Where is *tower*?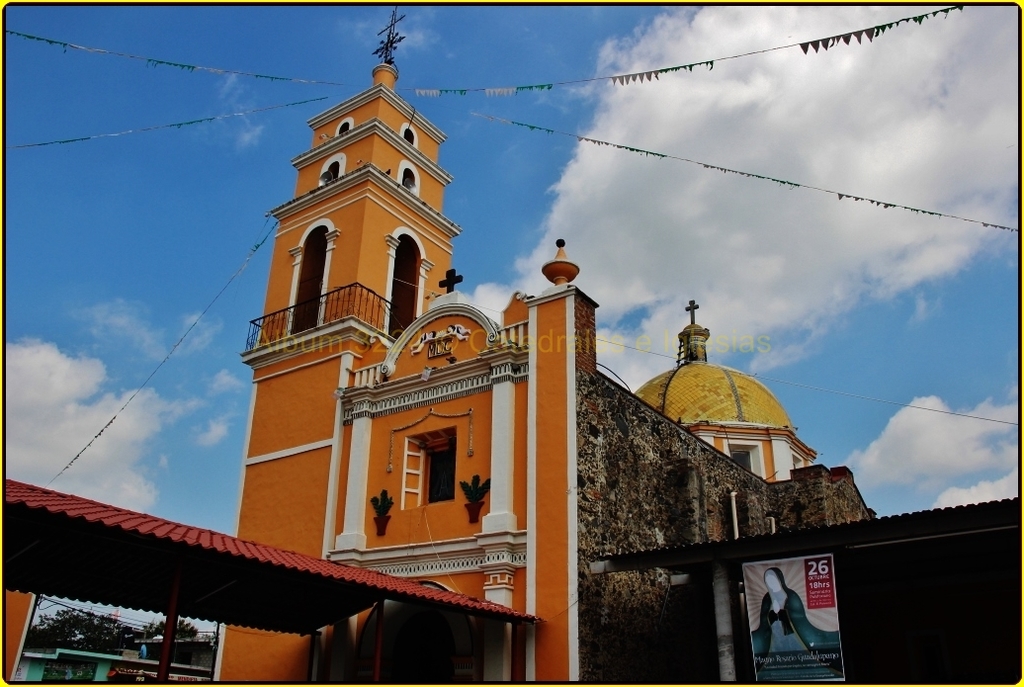
locate(167, 0, 891, 683).
